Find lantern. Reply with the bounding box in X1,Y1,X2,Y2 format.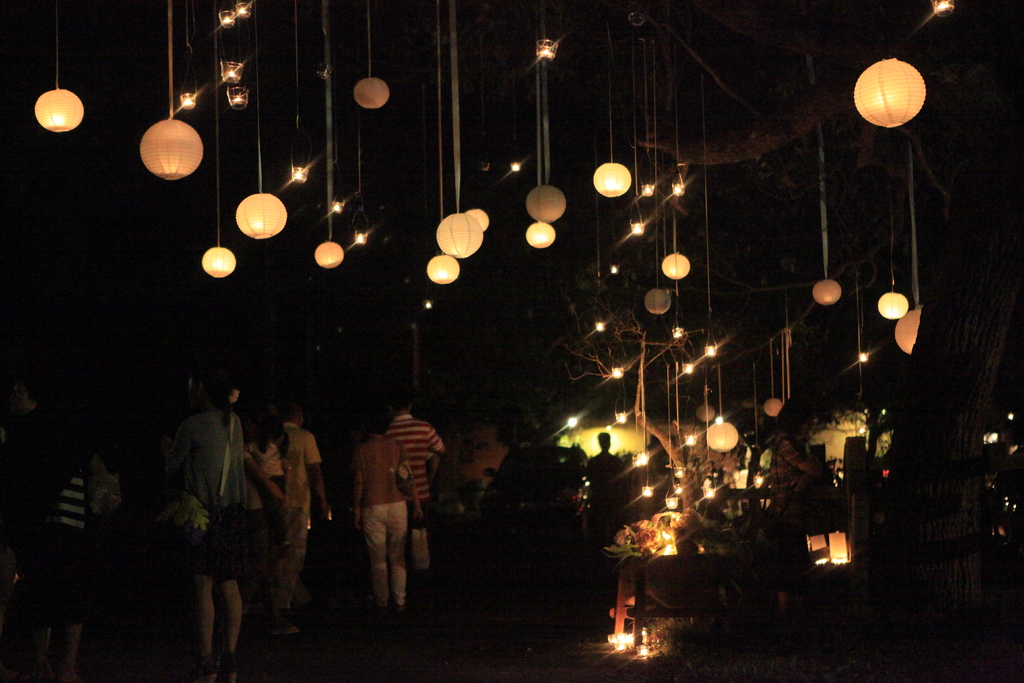
435,217,482,259.
